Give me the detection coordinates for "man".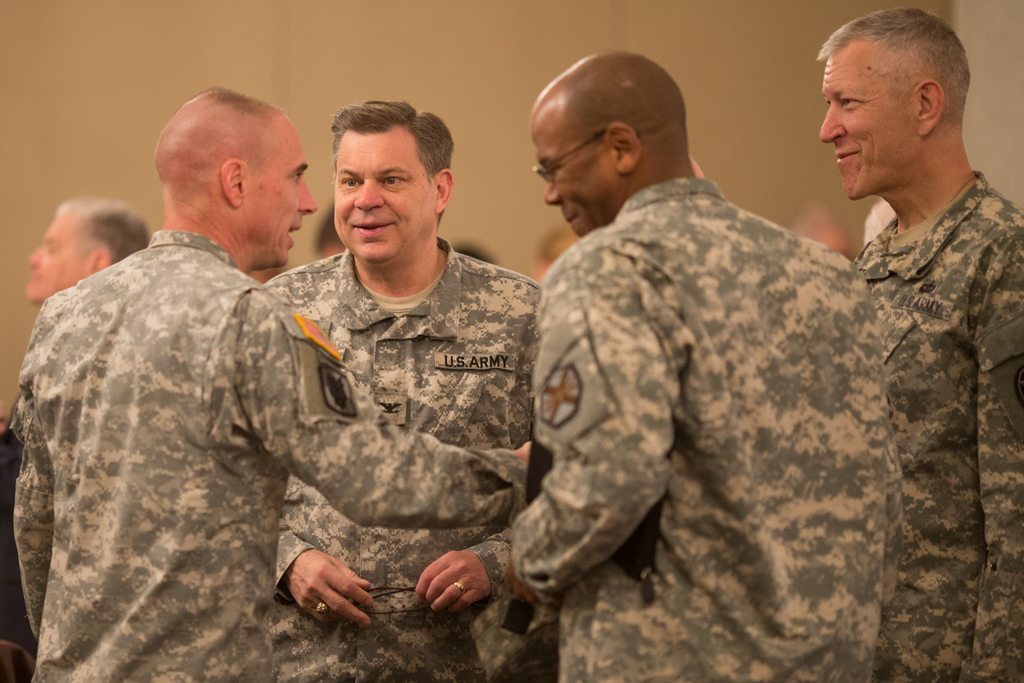
[x1=273, y1=97, x2=539, y2=682].
